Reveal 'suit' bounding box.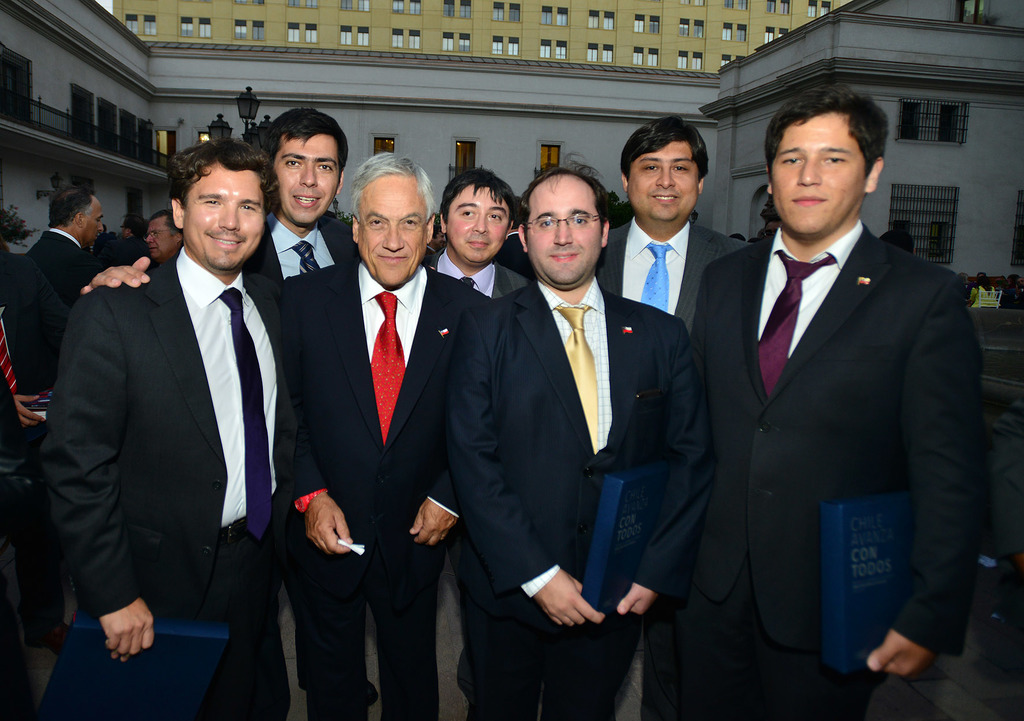
Revealed: bbox(609, 212, 759, 350).
